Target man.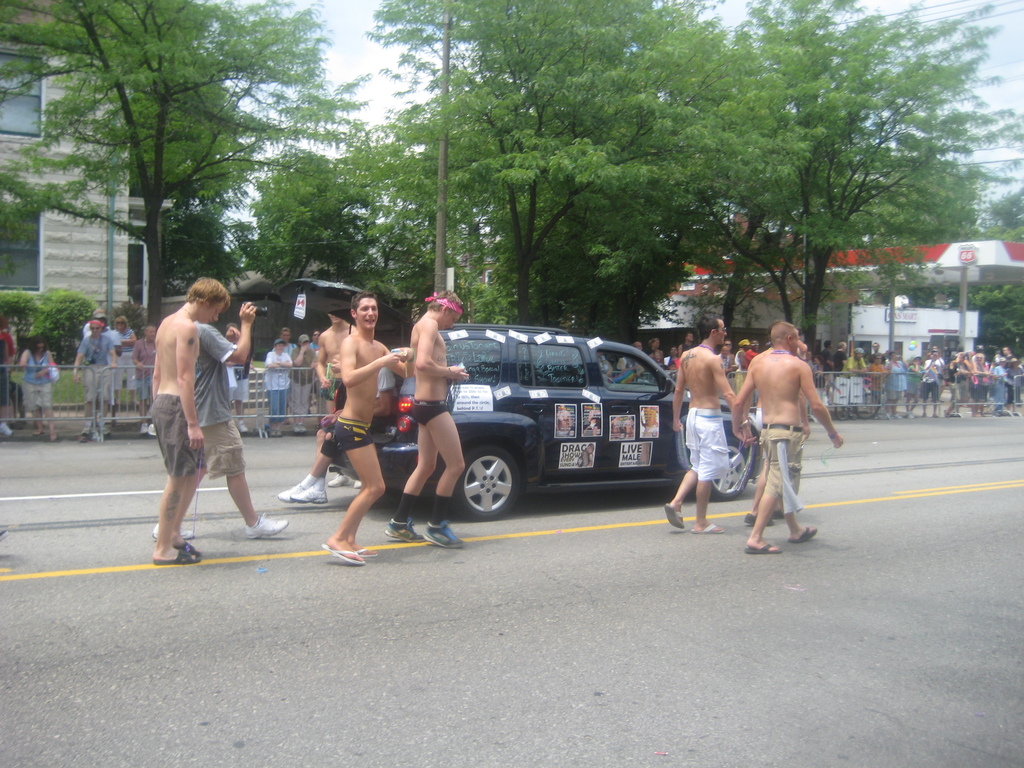
Target region: bbox=[729, 321, 843, 556].
